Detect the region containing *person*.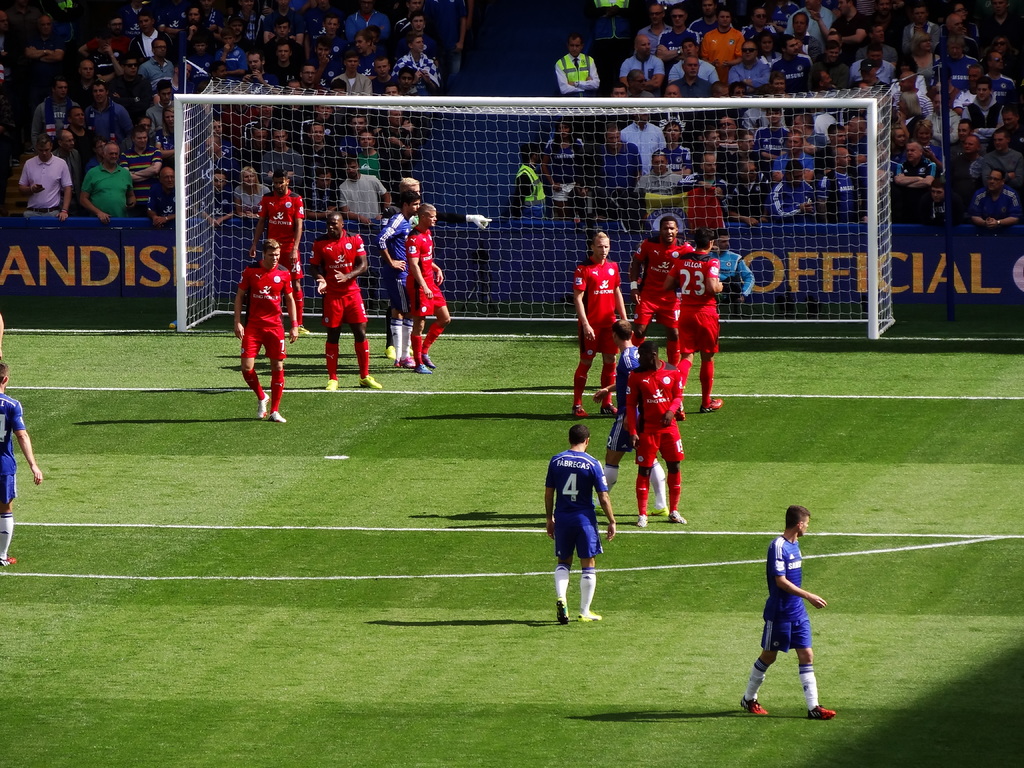
Rect(578, 124, 644, 212).
